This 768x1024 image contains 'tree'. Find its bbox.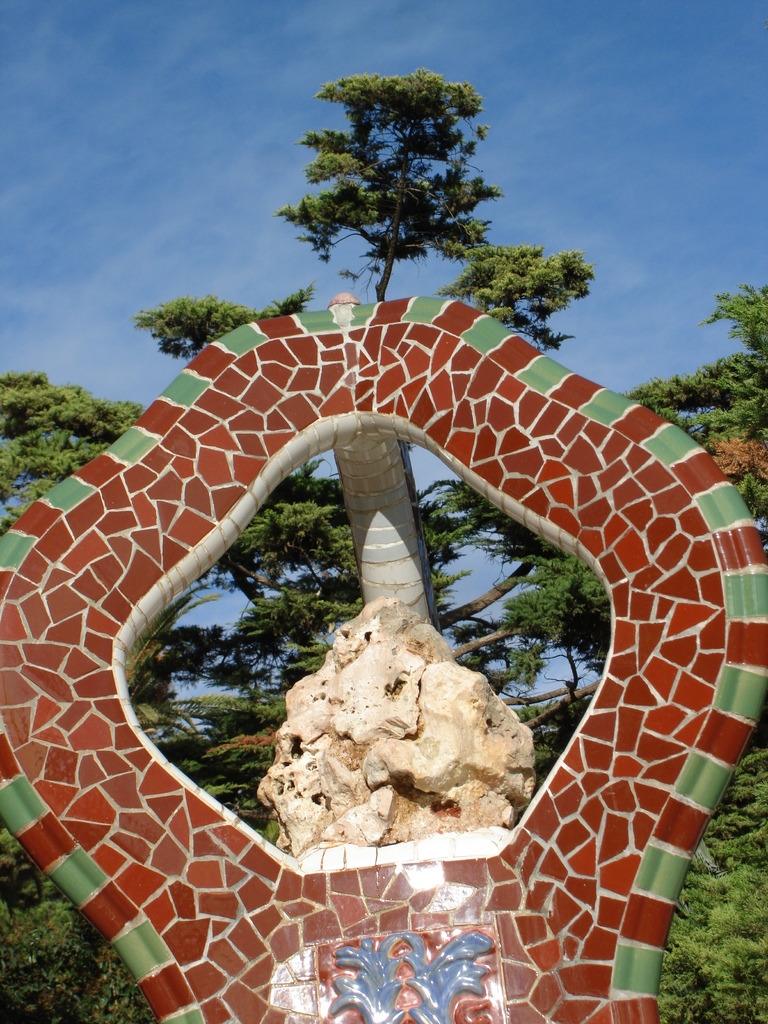
bbox=(0, 285, 314, 562).
